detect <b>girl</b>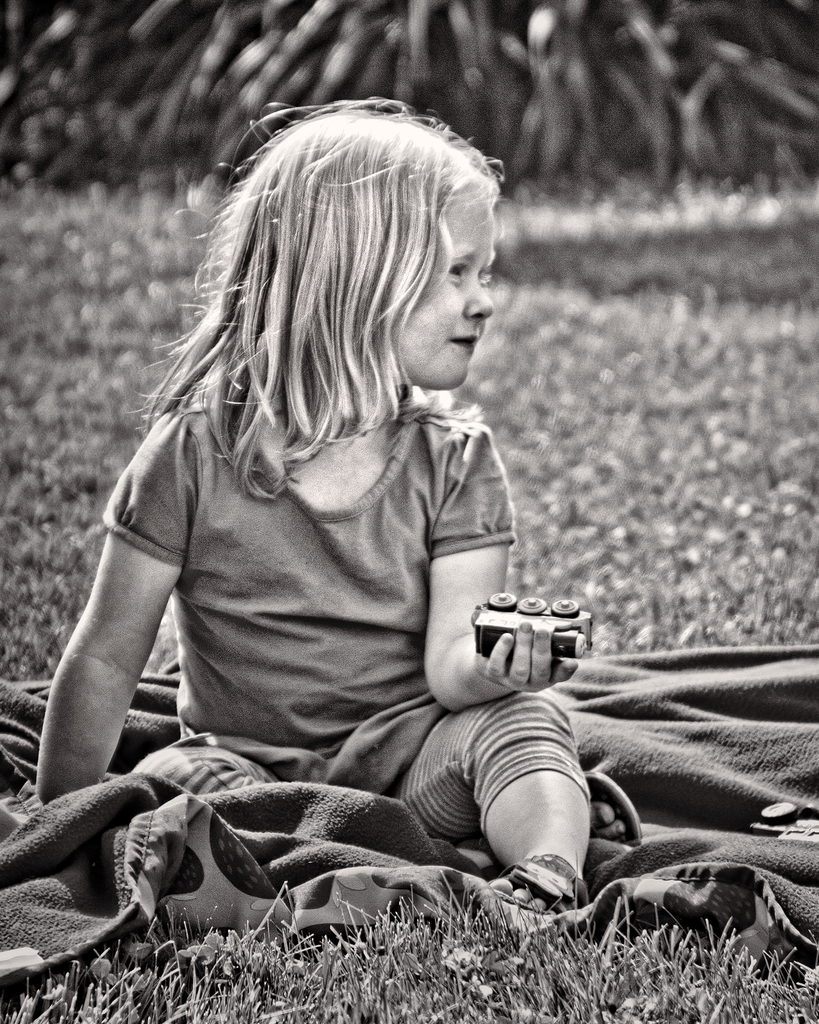
pyautogui.locateOnScreen(35, 94, 588, 906)
